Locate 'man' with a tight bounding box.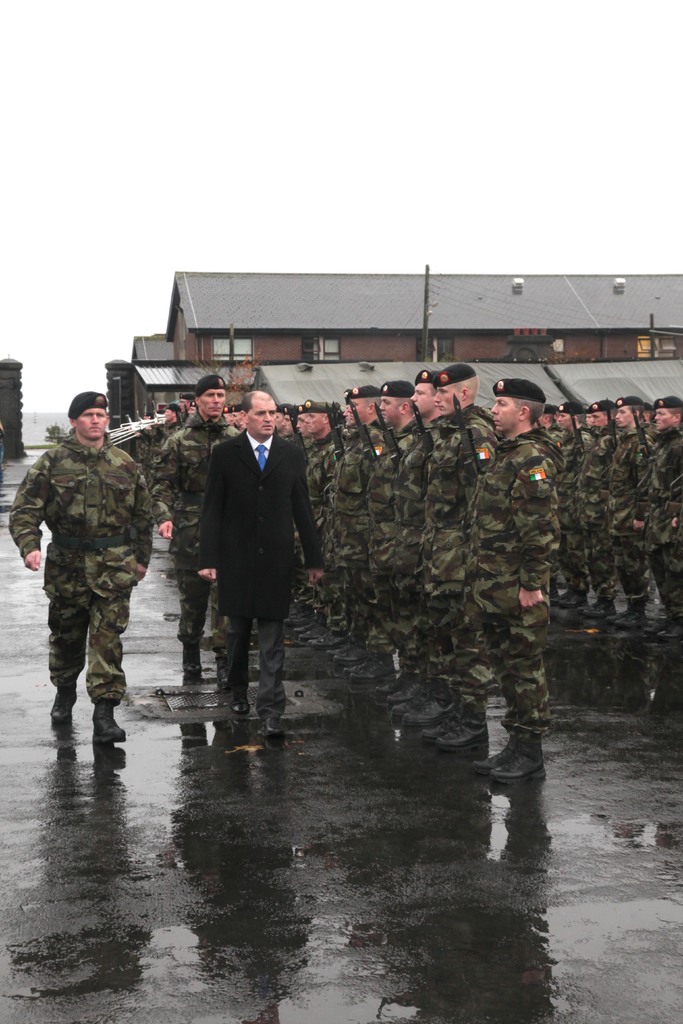
549 406 580 618.
